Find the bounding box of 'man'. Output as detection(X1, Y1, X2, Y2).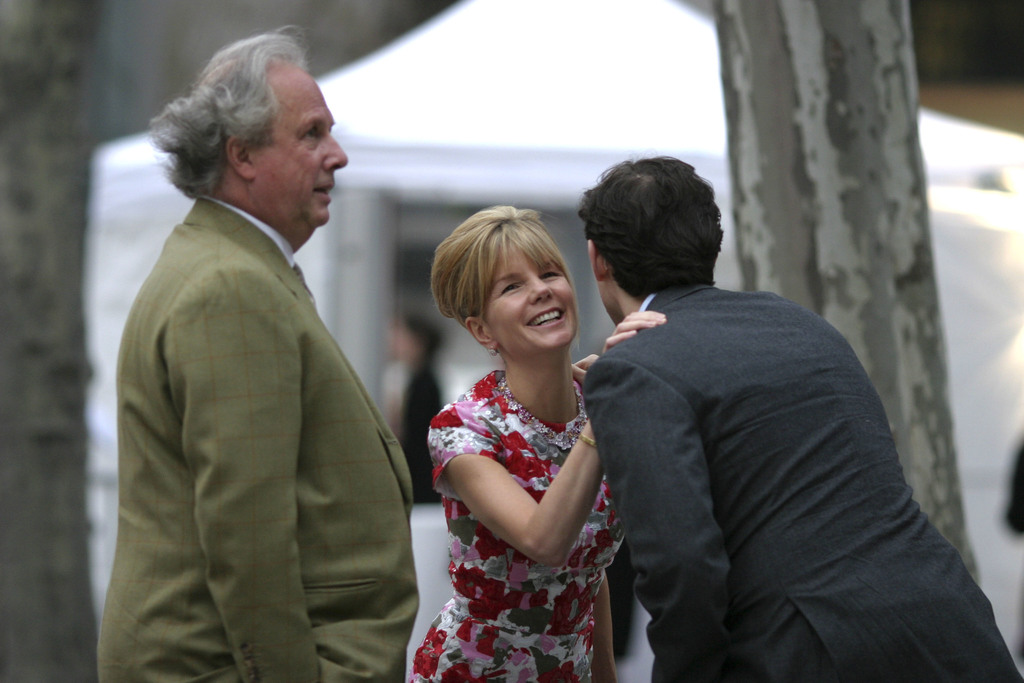
detection(107, 13, 411, 680).
